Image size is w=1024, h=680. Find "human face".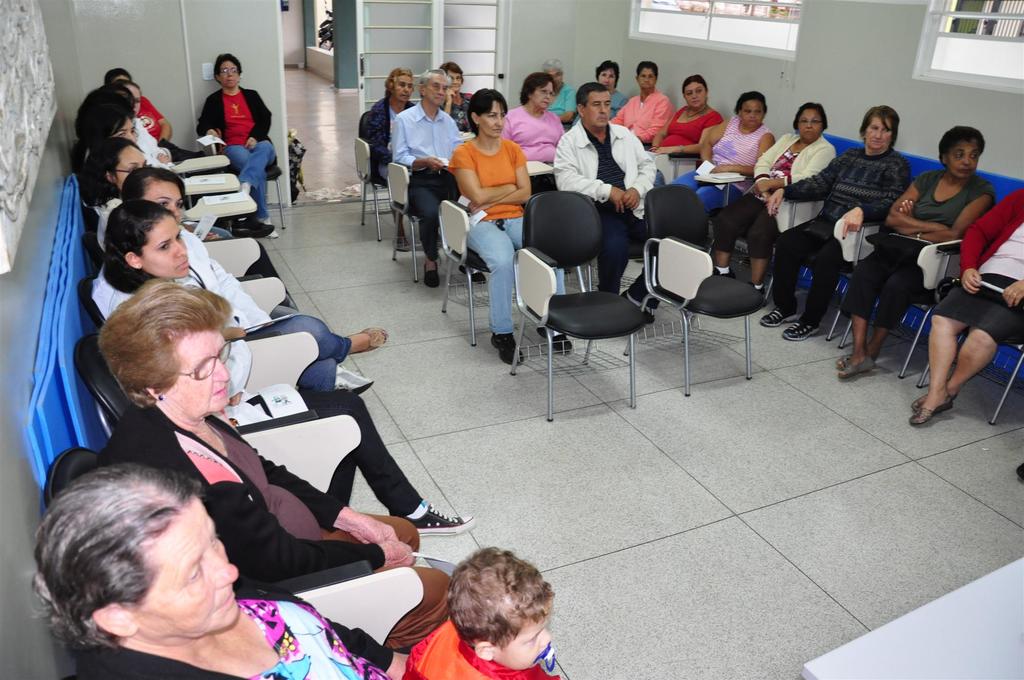
select_region(864, 116, 893, 151).
